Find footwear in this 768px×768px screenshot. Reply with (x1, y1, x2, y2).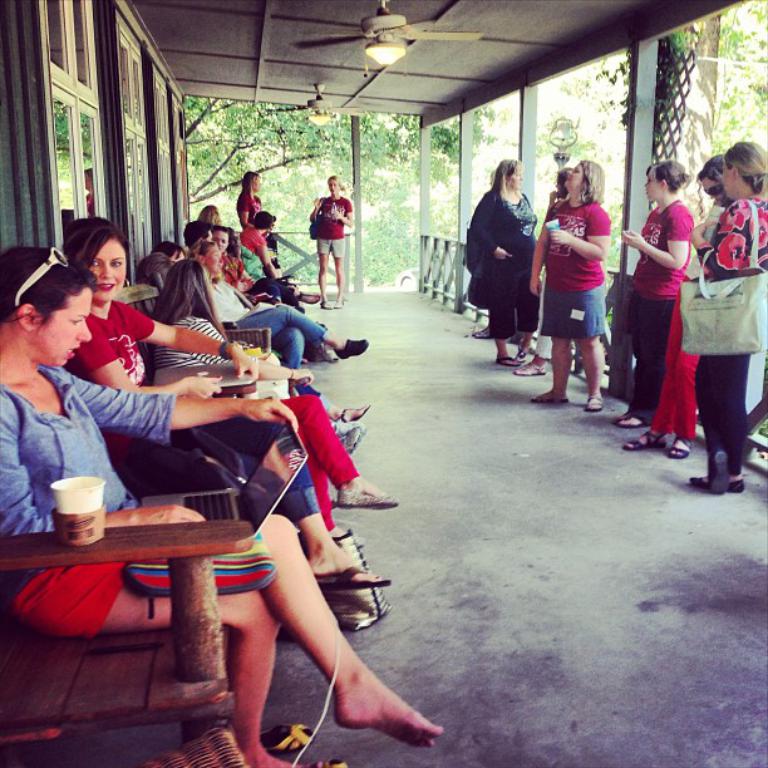
(252, 717, 316, 757).
